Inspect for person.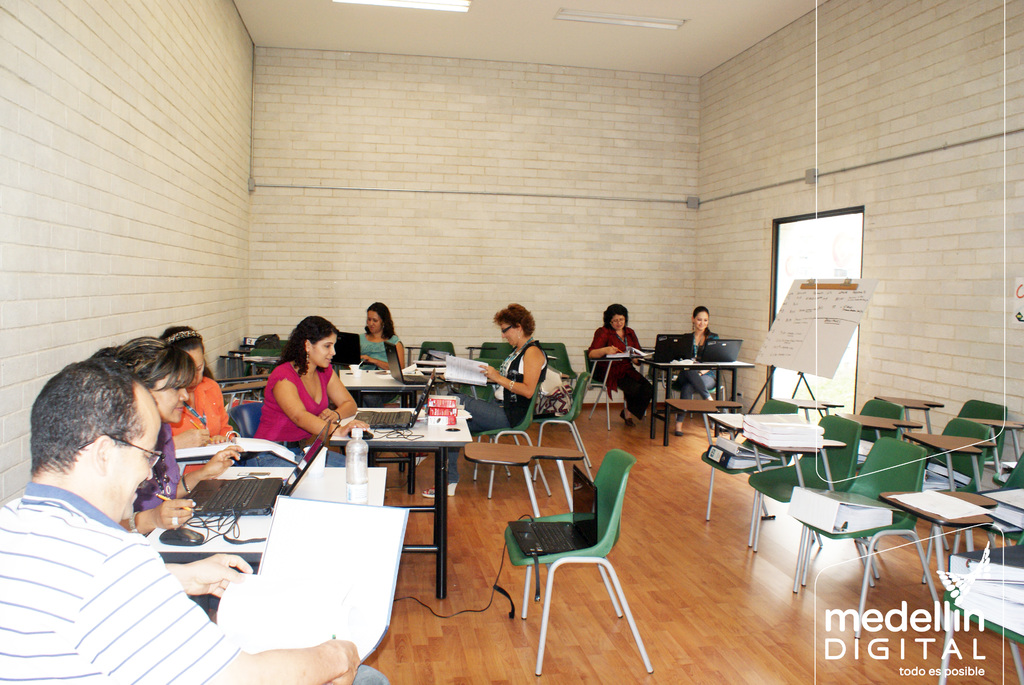
Inspection: box=[85, 335, 244, 540].
